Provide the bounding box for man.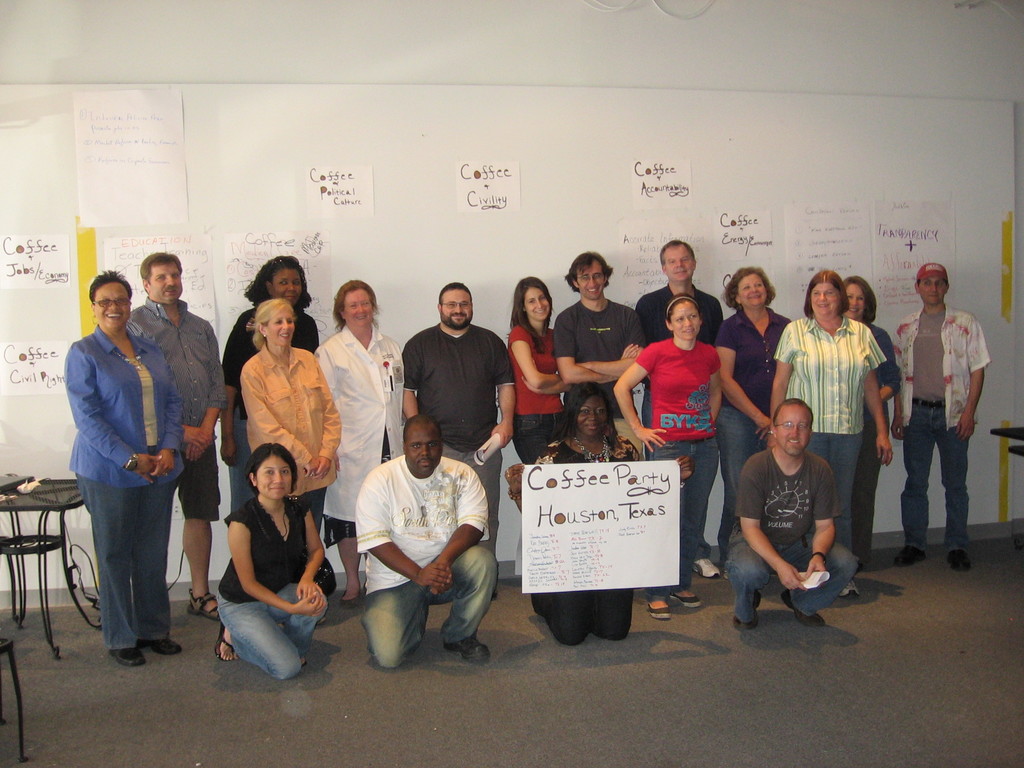
Rect(355, 414, 501, 672).
